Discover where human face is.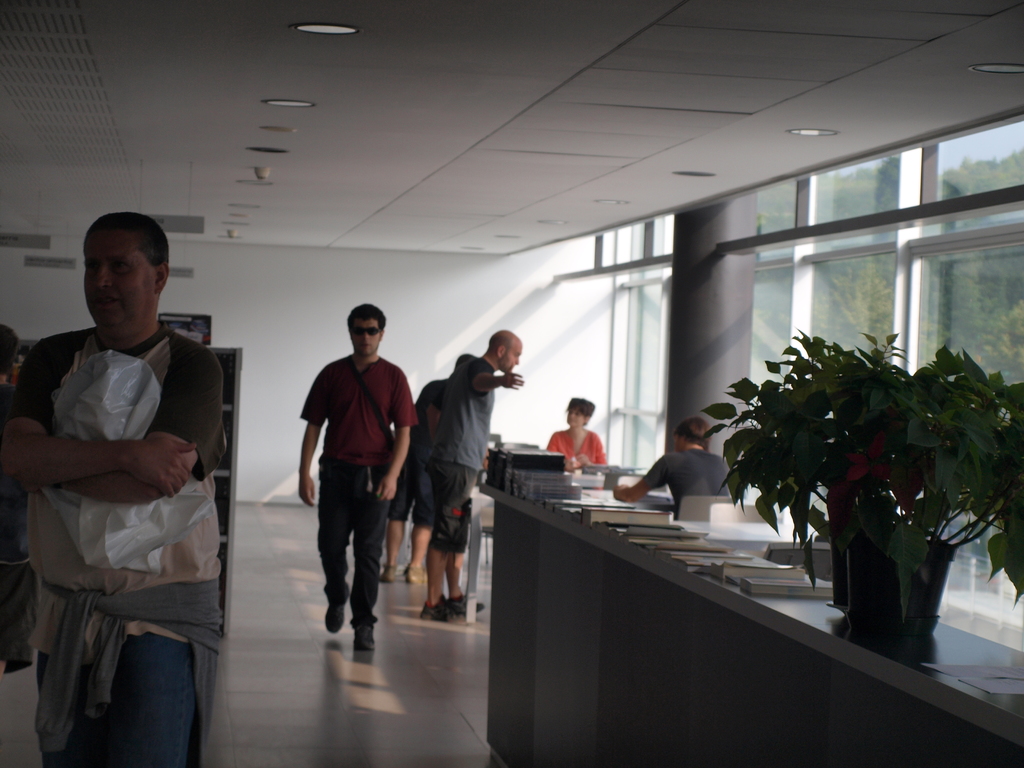
Discovered at box=[84, 227, 156, 332].
